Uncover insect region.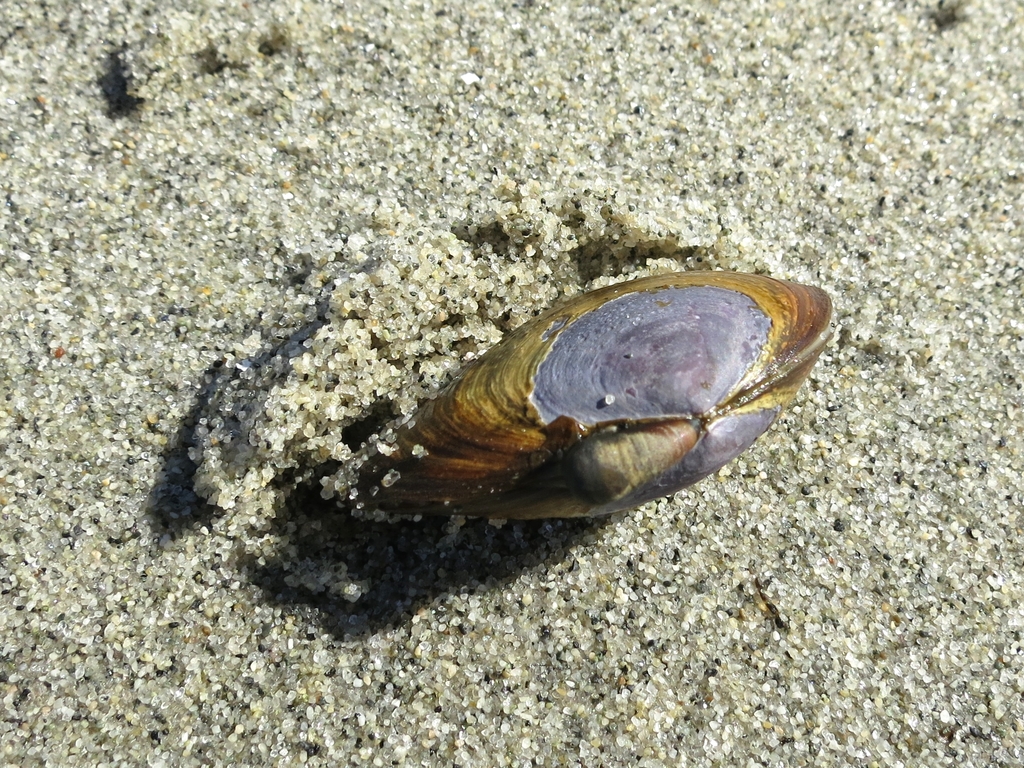
Uncovered: 332/268/828/516.
